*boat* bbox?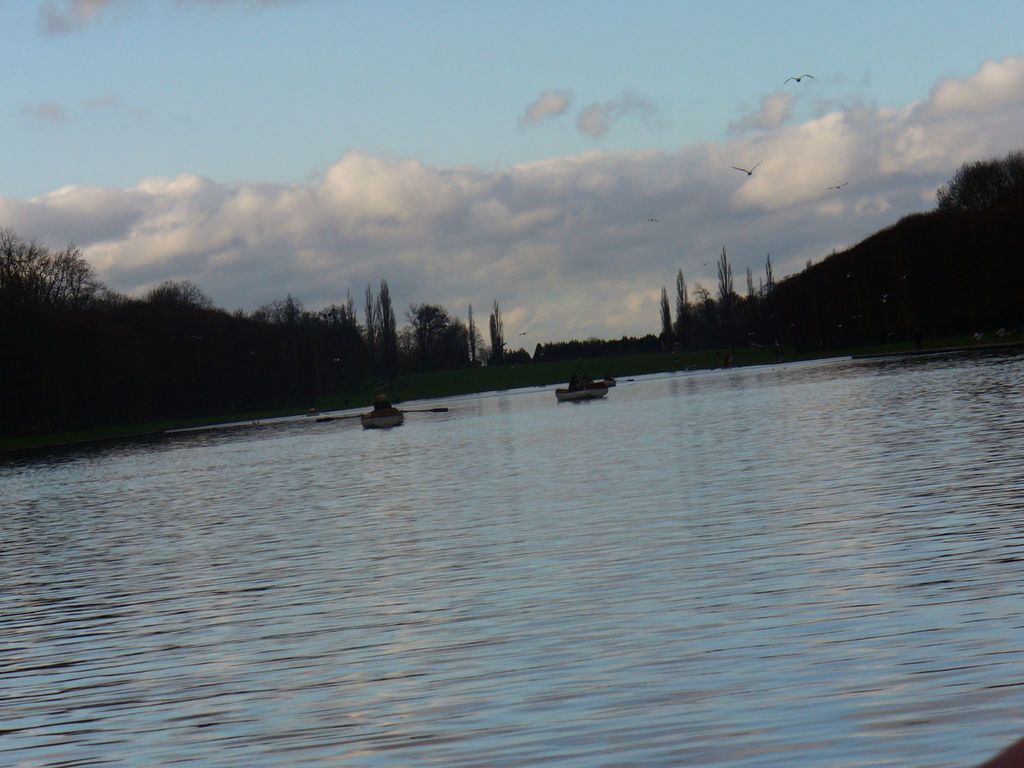
(553,387,609,399)
